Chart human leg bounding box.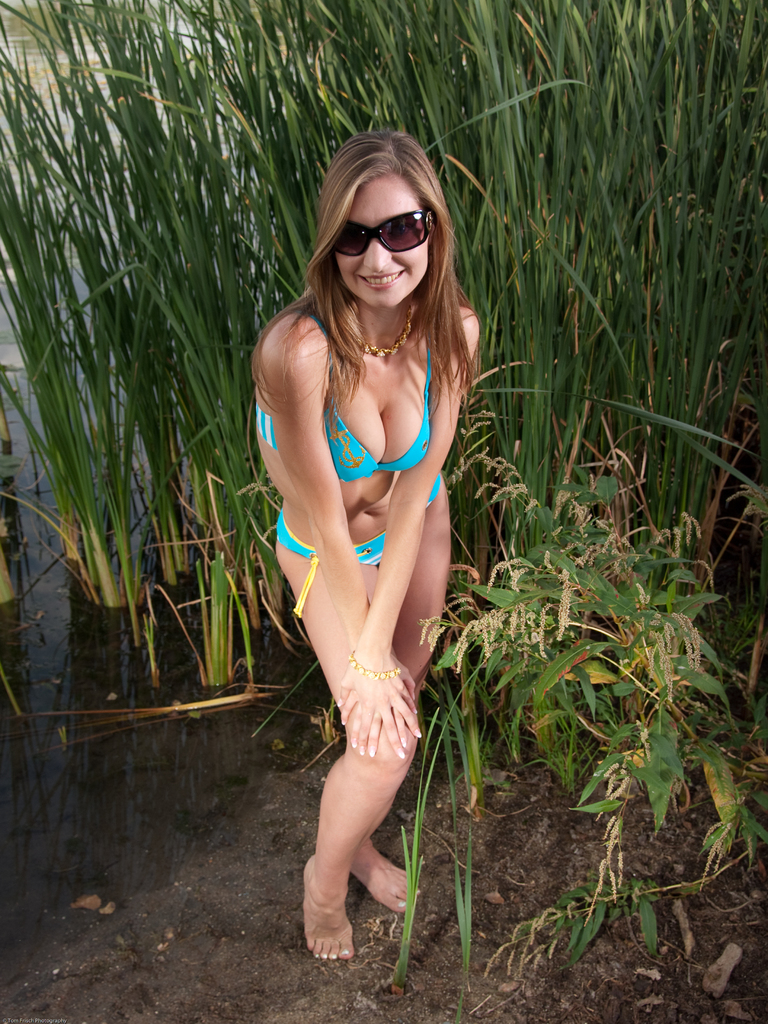
Charted: rect(273, 522, 408, 959).
